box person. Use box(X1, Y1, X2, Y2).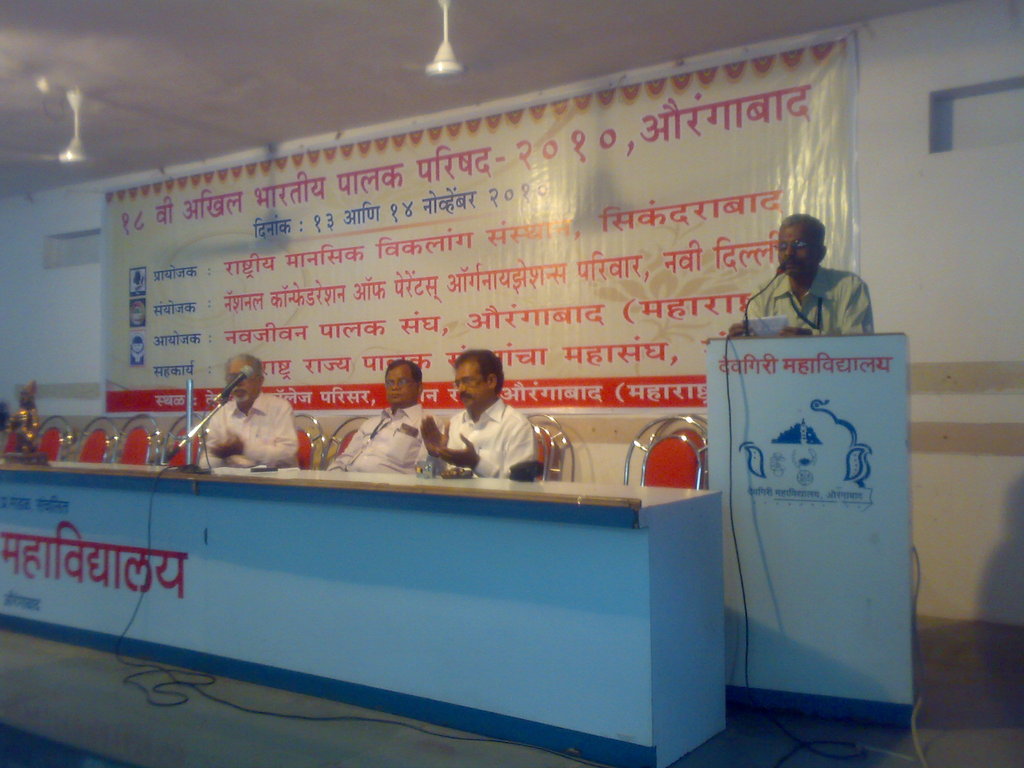
box(324, 356, 436, 470).
